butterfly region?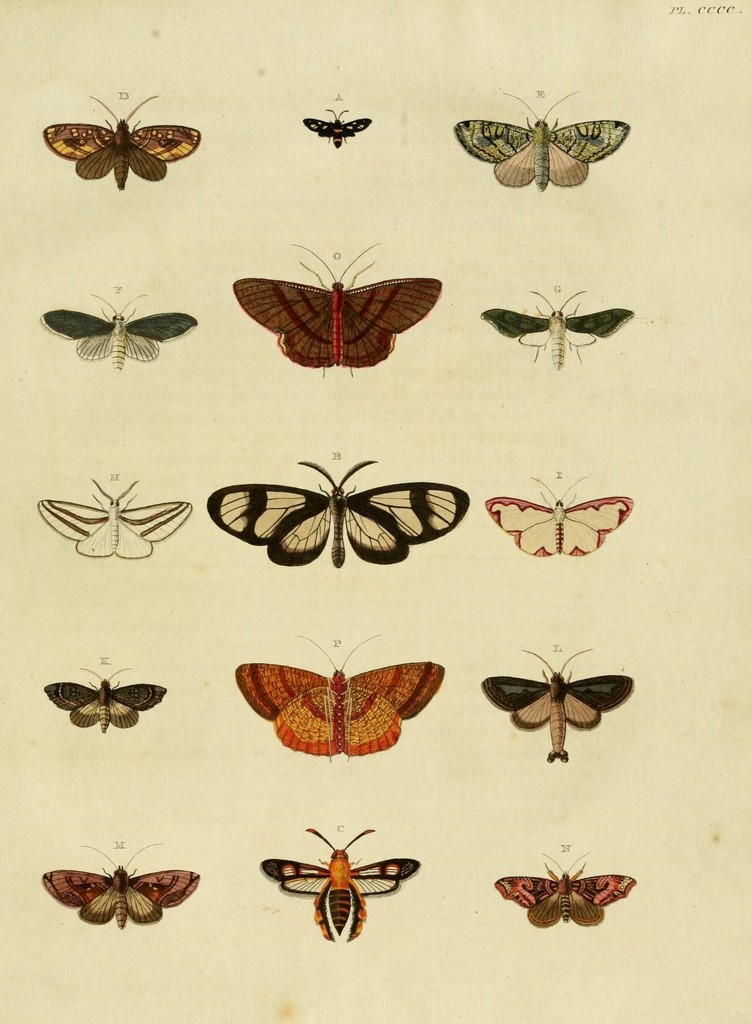
(477,645,638,769)
